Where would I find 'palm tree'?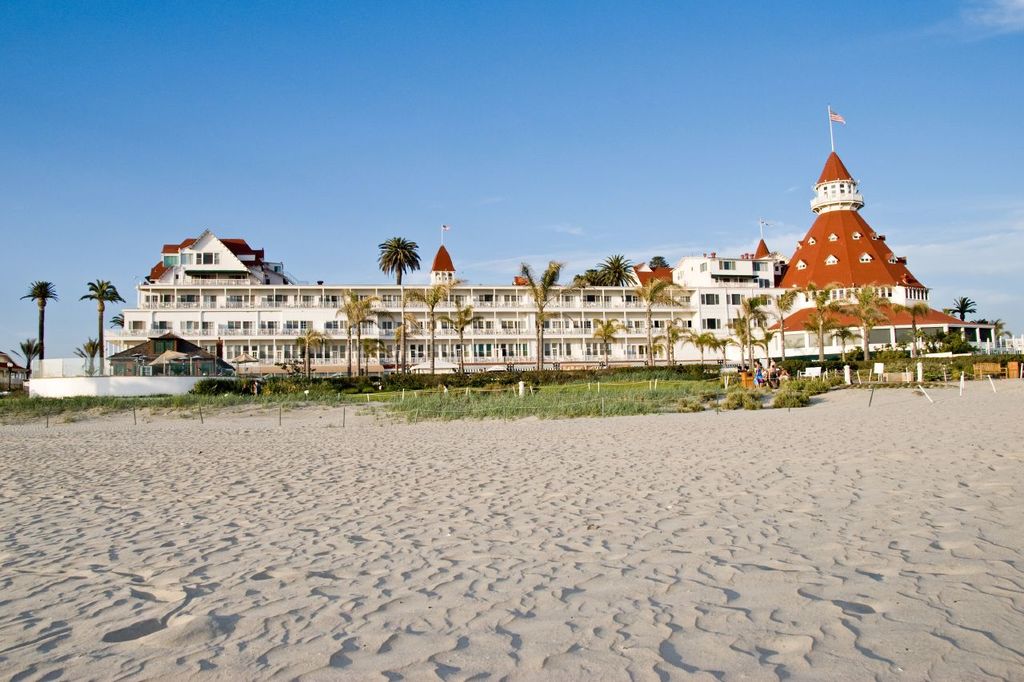
At crop(692, 324, 730, 370).
